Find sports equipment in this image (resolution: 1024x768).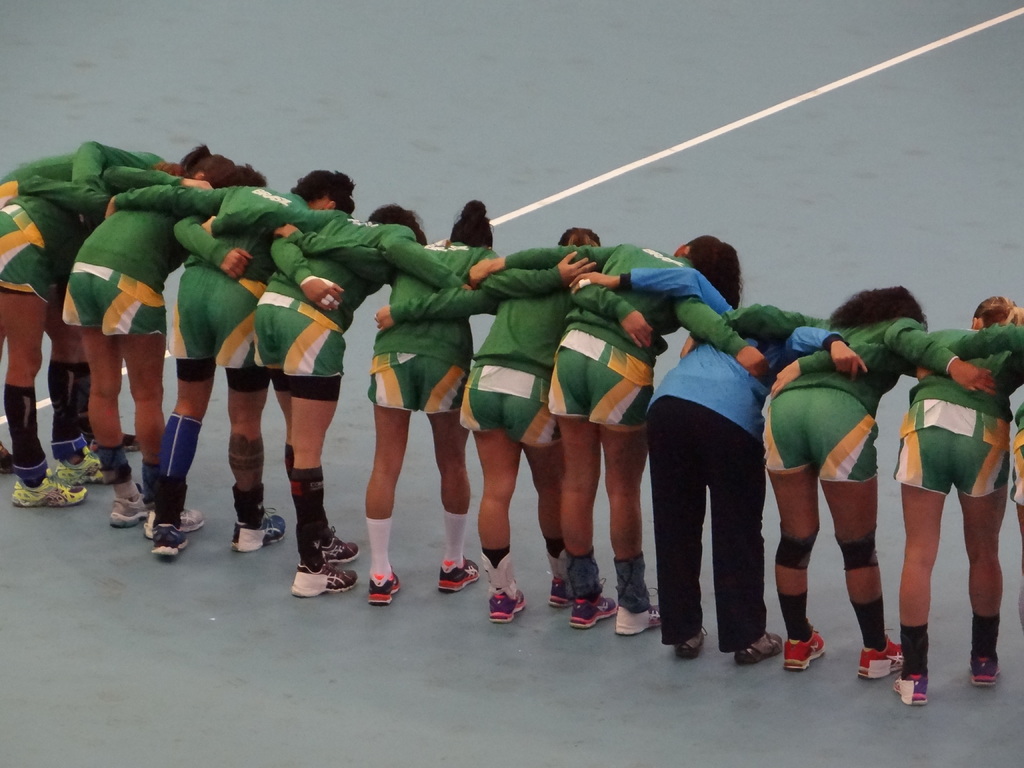
Rect(317, 524, 358, 563).
